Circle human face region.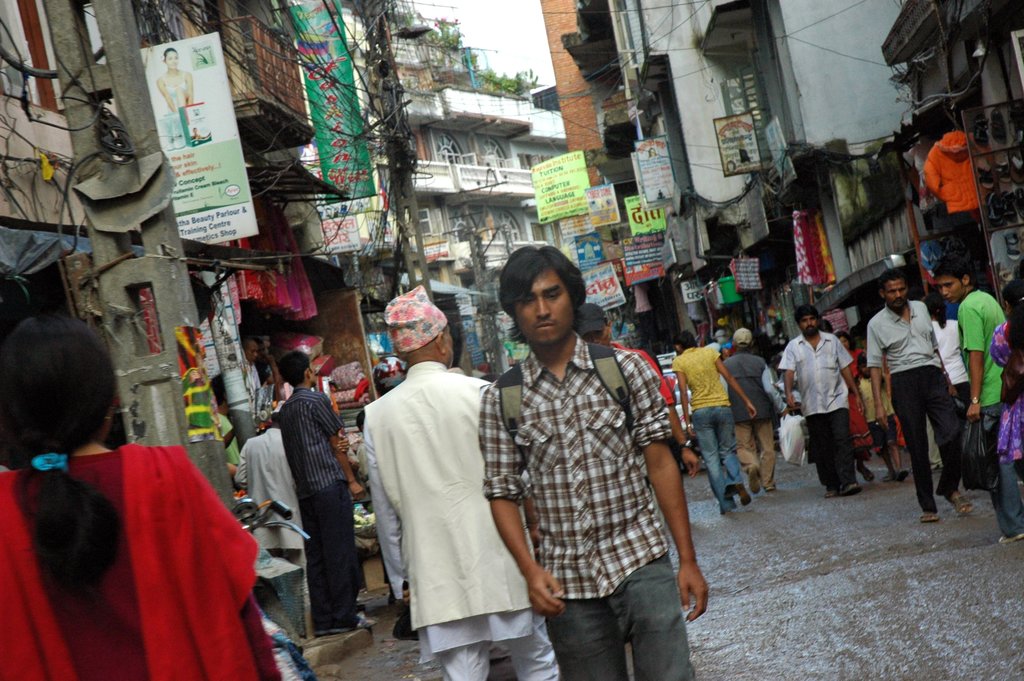
Region: (800, 316, 817, 336).
